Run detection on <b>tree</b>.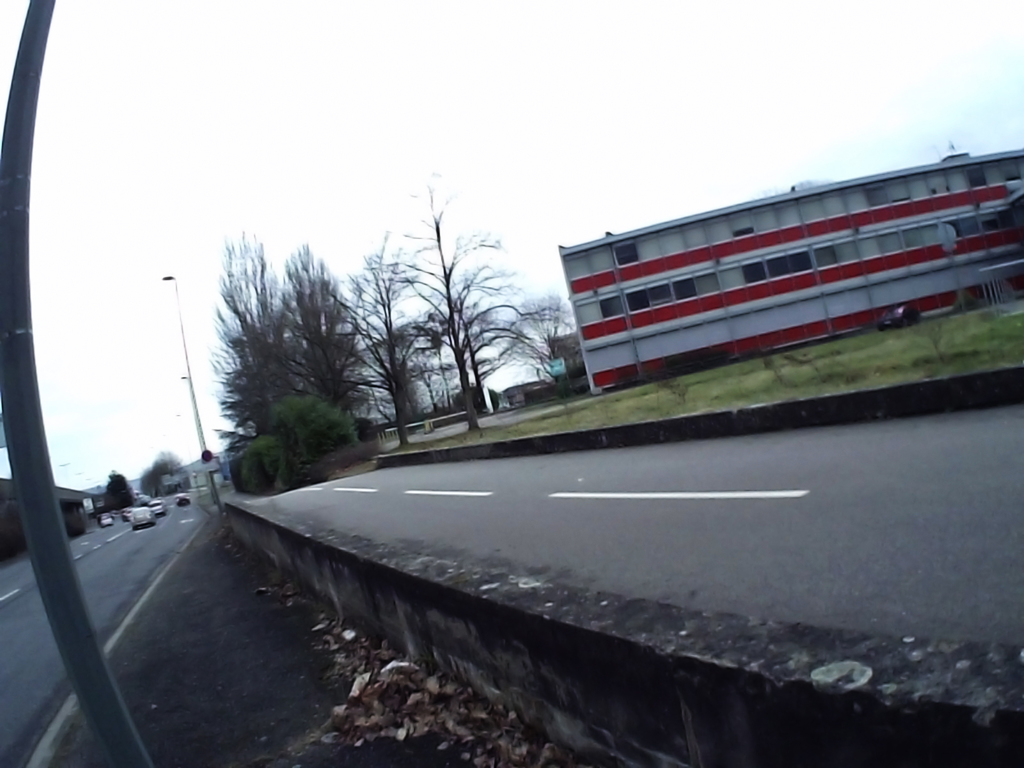
Result: (left=102, top=470, right=140, bottom=511).
